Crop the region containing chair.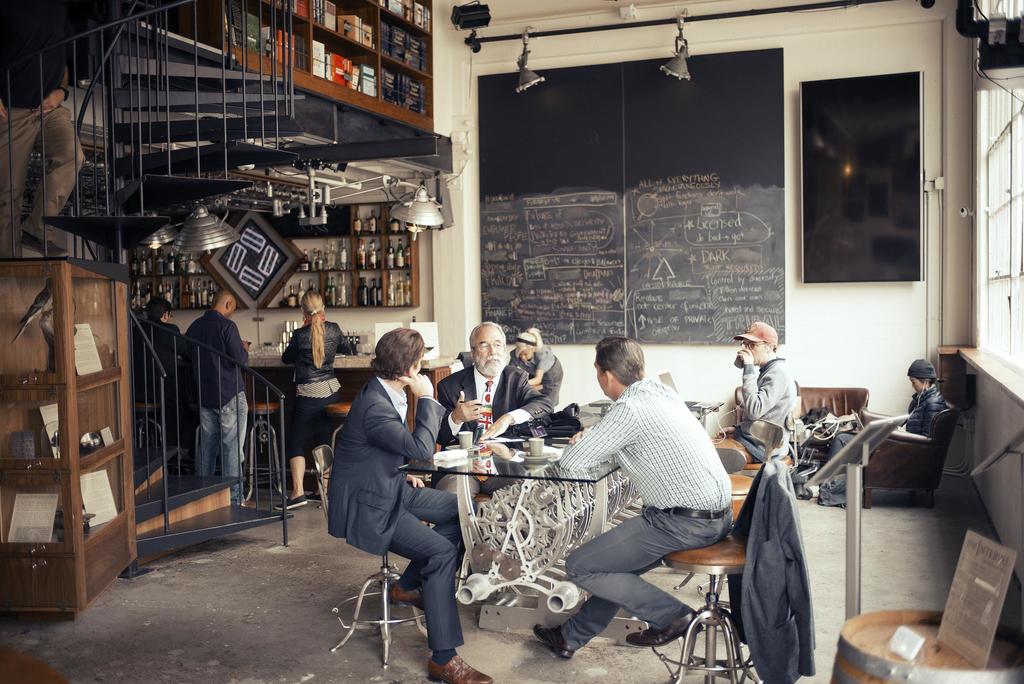
Crop region: [243,397,291,502].
